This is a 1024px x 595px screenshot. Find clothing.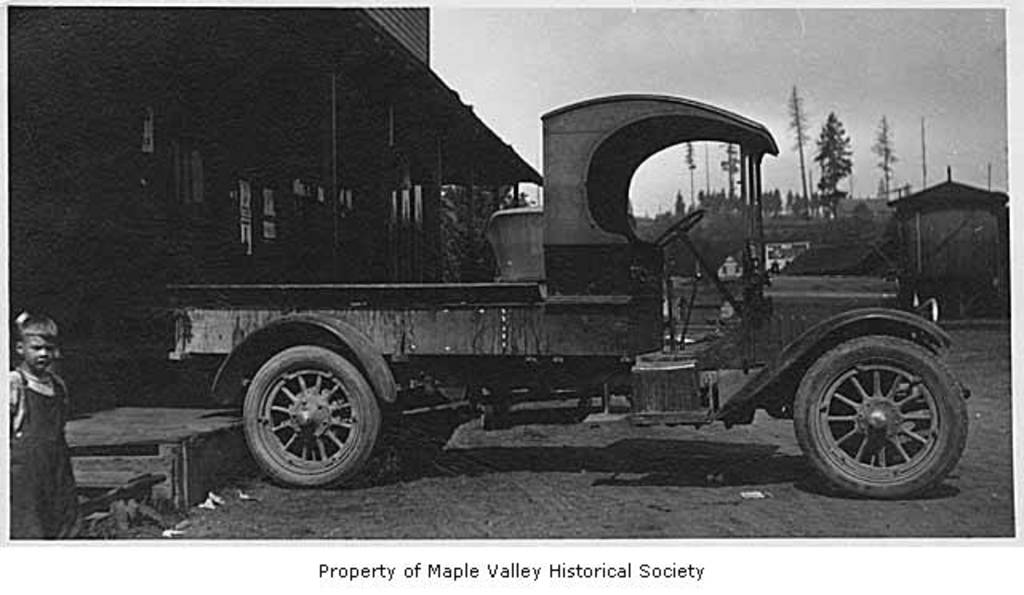
Bounding box: 10,365,77,539.
